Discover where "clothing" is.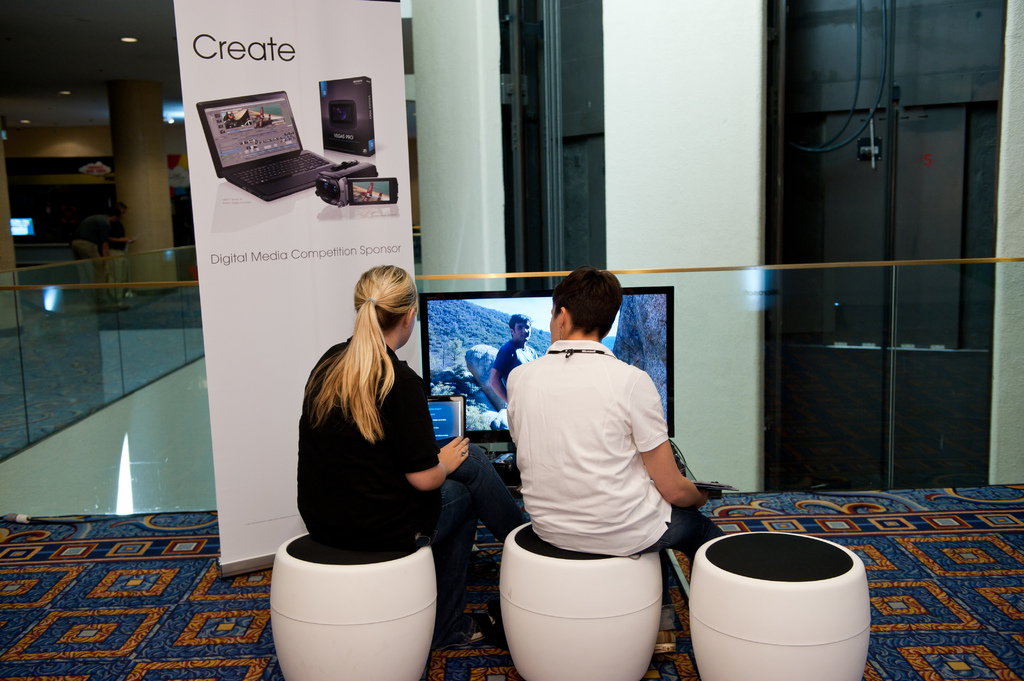
Discovered at 277:323:477:617.
